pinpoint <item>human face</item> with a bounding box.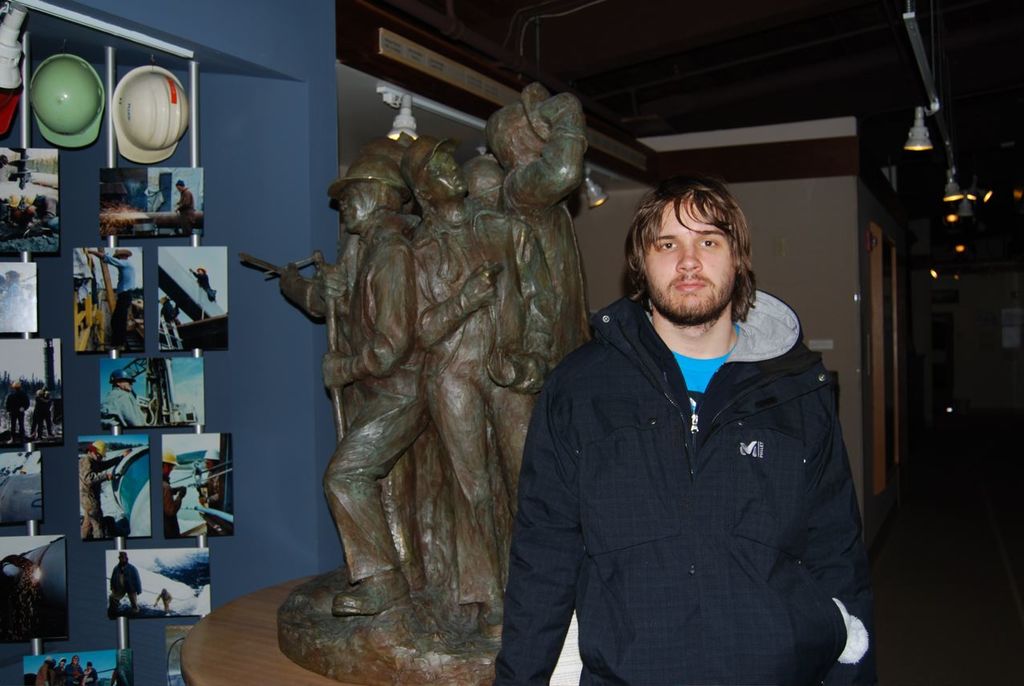
bbox=[341, 187, 367, 233].
